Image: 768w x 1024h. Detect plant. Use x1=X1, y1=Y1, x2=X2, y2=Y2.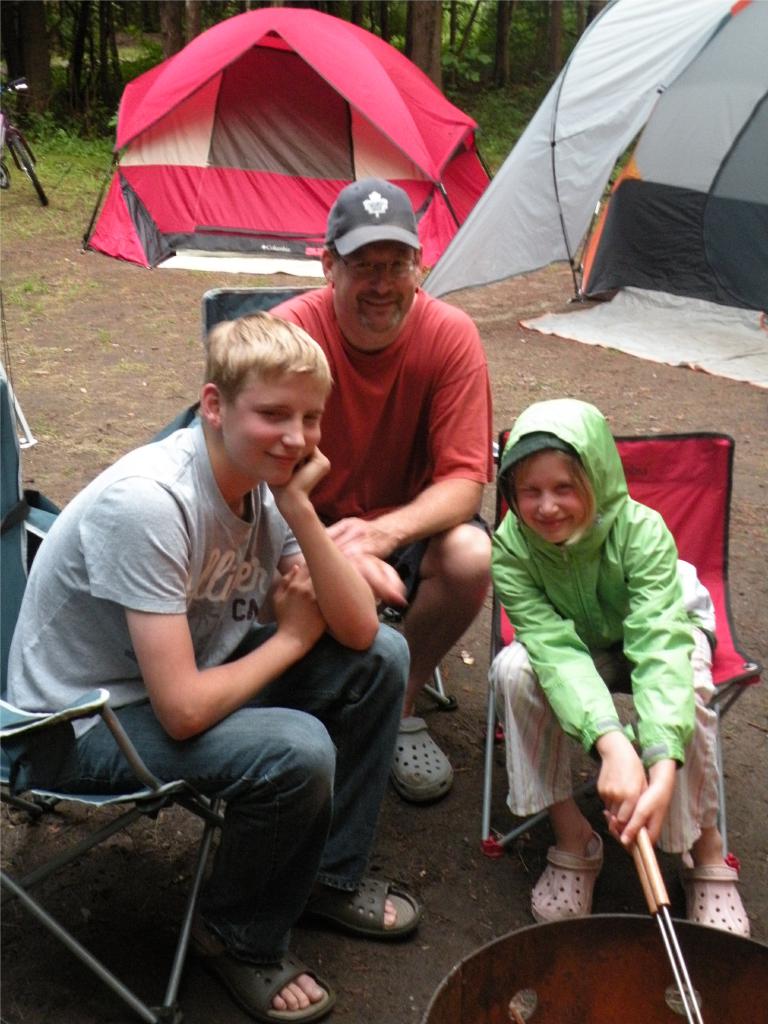
x1=100, y1=326, x2=113, y2=342.
